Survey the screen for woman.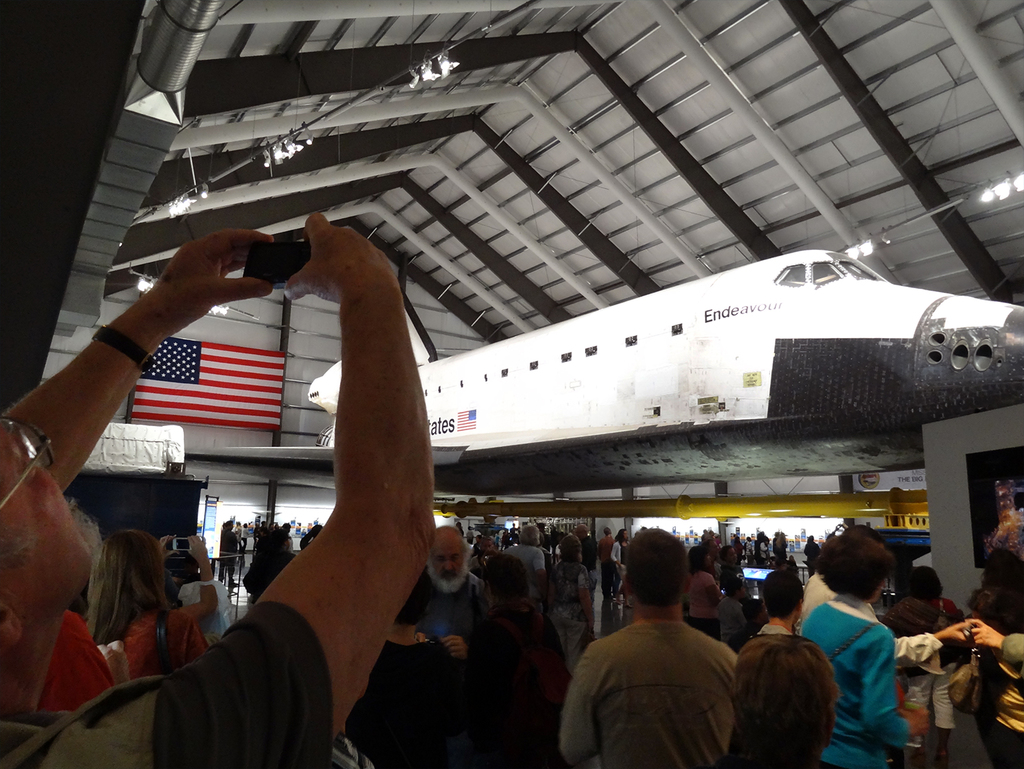
Survey found: (x1=466, y1=548, x2=571, y2=768).
